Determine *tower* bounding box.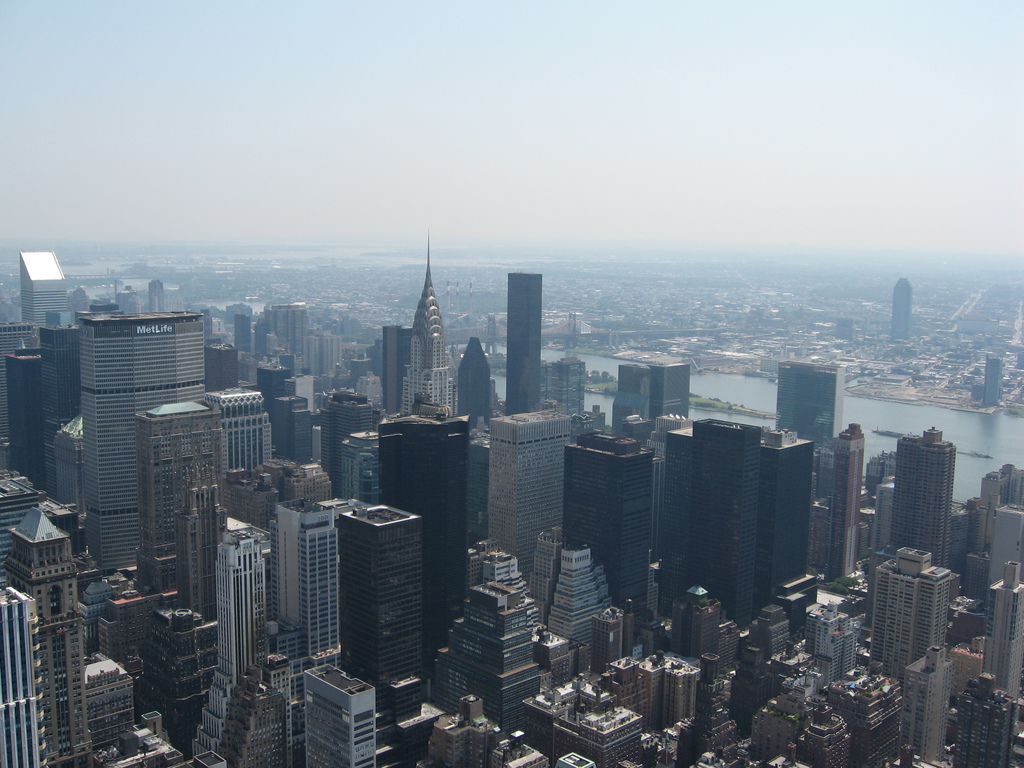
Determined: detection(281, 503, 350, 663).
